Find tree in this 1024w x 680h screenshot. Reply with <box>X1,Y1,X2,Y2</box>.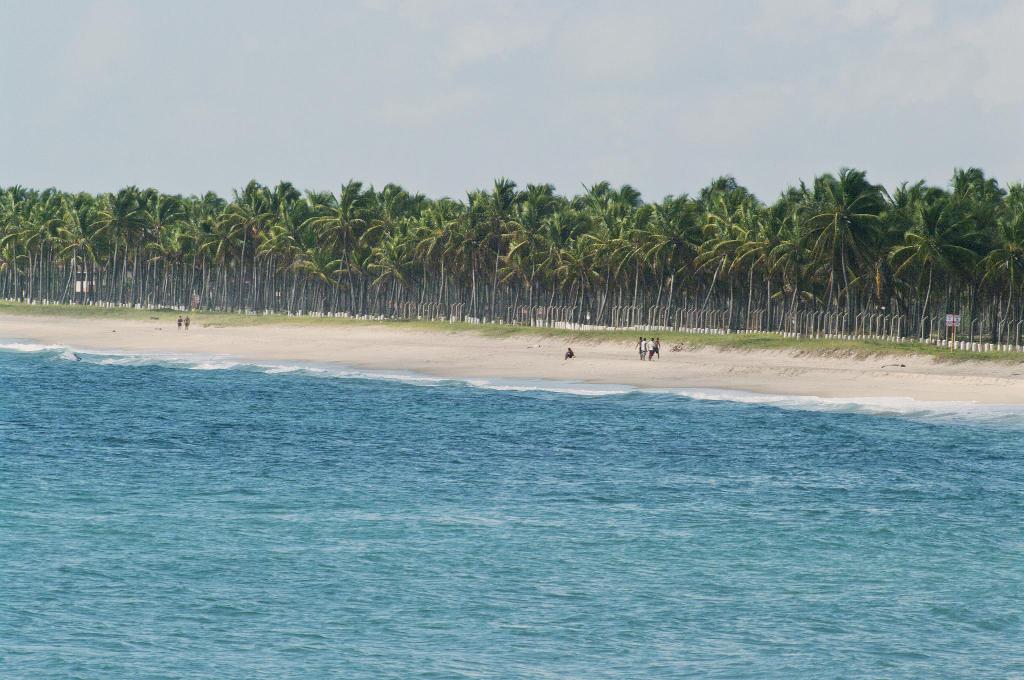
<box>882,137,1012,340</box>.
